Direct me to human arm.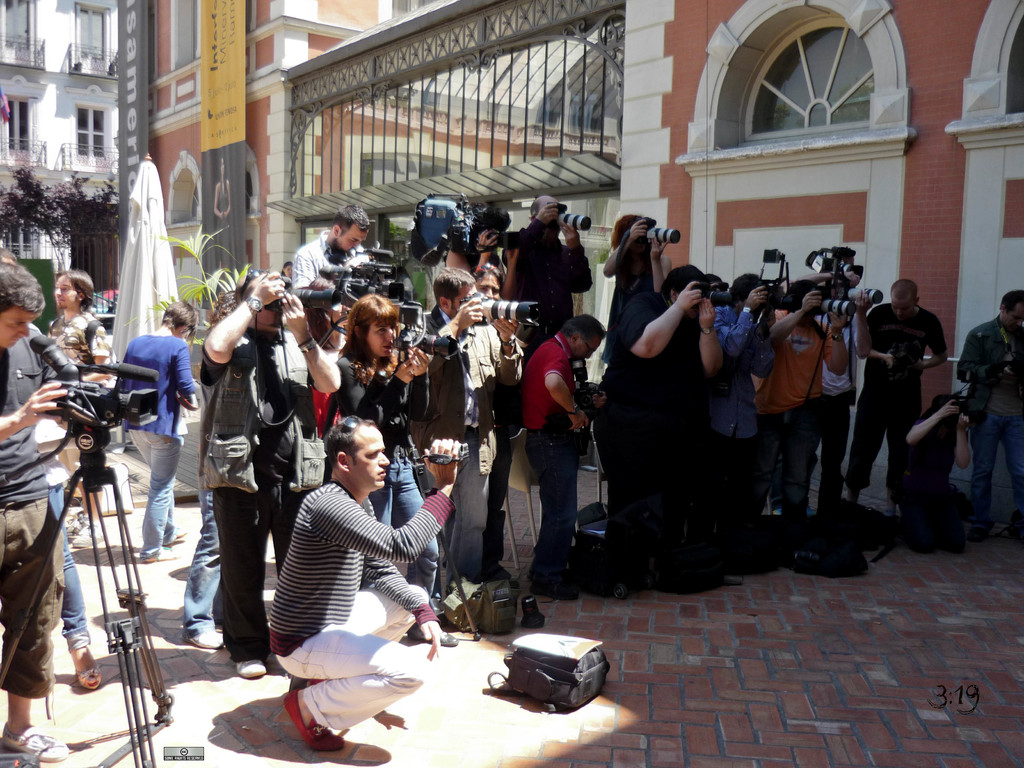
Direction: l=611, t=278, r=707, b=358.
